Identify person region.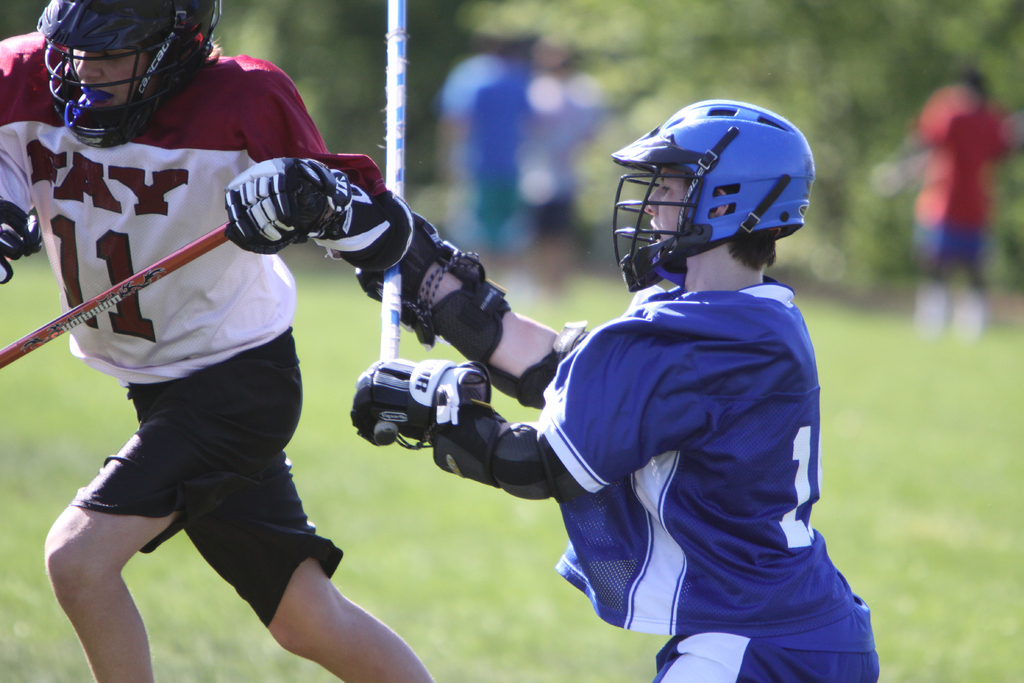
Region: pyautogui.locateOnScreen(354, 95, 879, 682).
